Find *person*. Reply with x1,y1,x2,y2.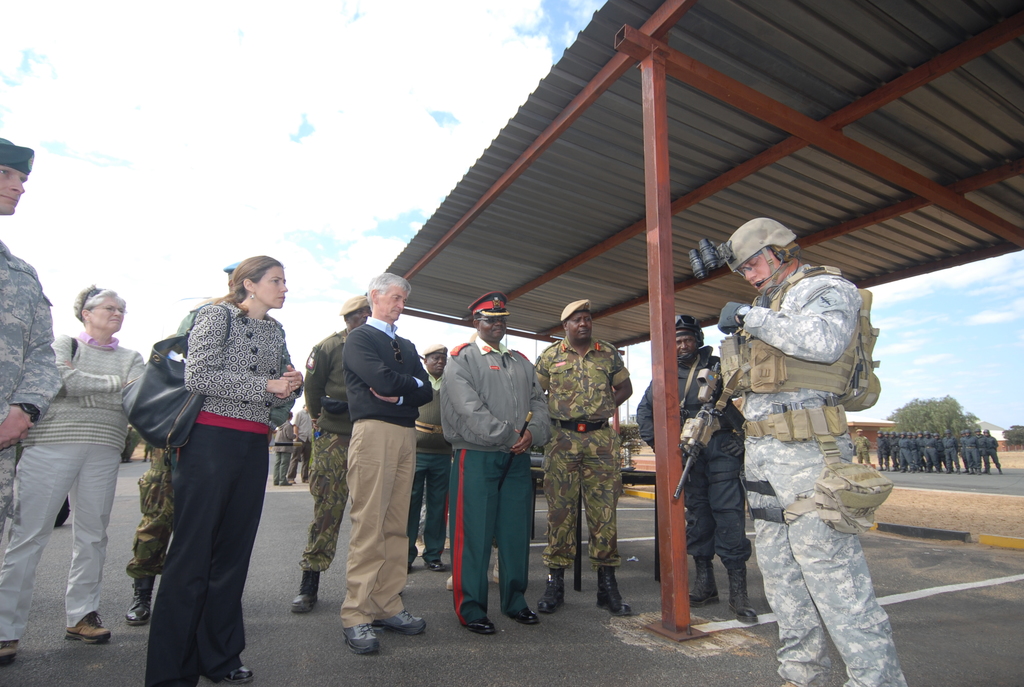
634,312,753,624.
